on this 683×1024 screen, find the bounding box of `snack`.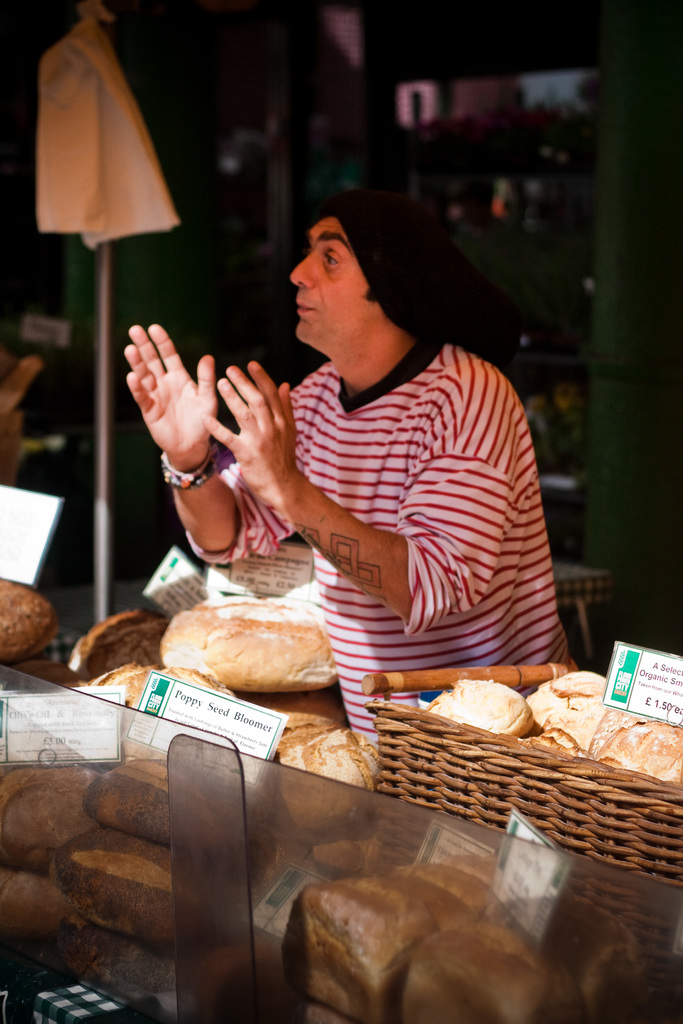
Bounding box: <box>99,662,276,735</box>.
